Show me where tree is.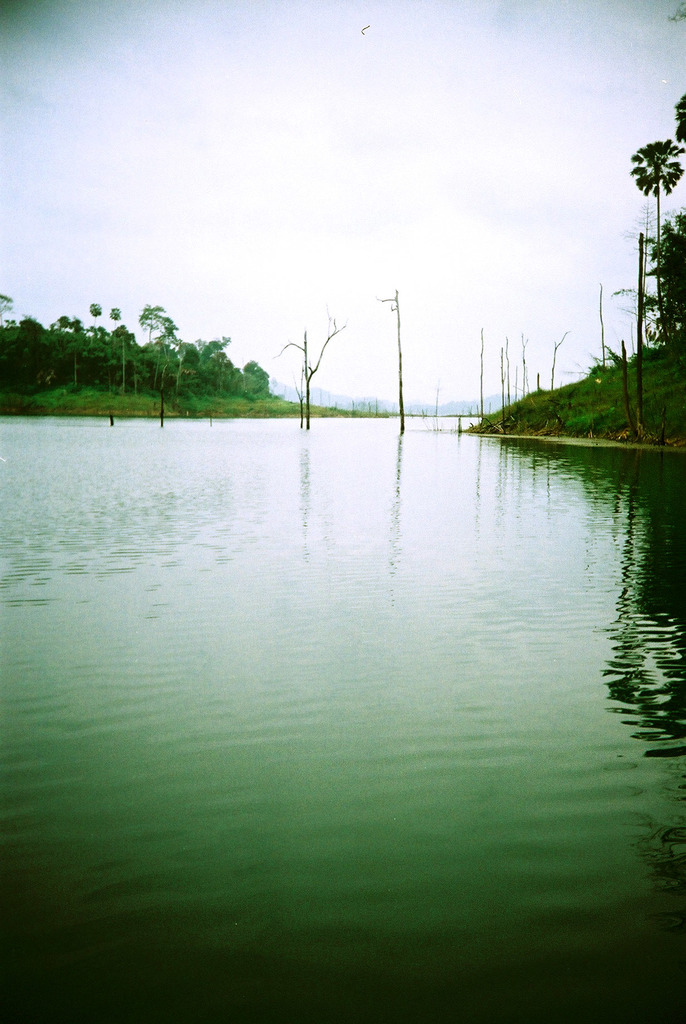
tree is at pyautogui.locateOnScreen(642, 214, 685, 345).
